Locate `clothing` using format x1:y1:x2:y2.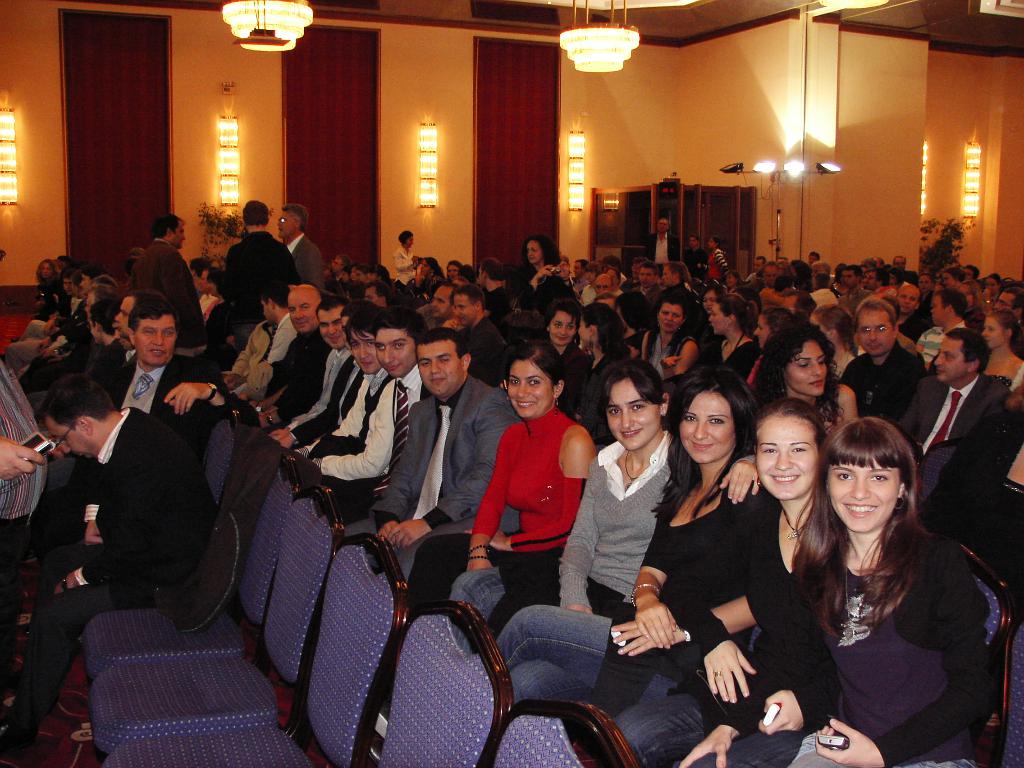
493:428:682:634.
